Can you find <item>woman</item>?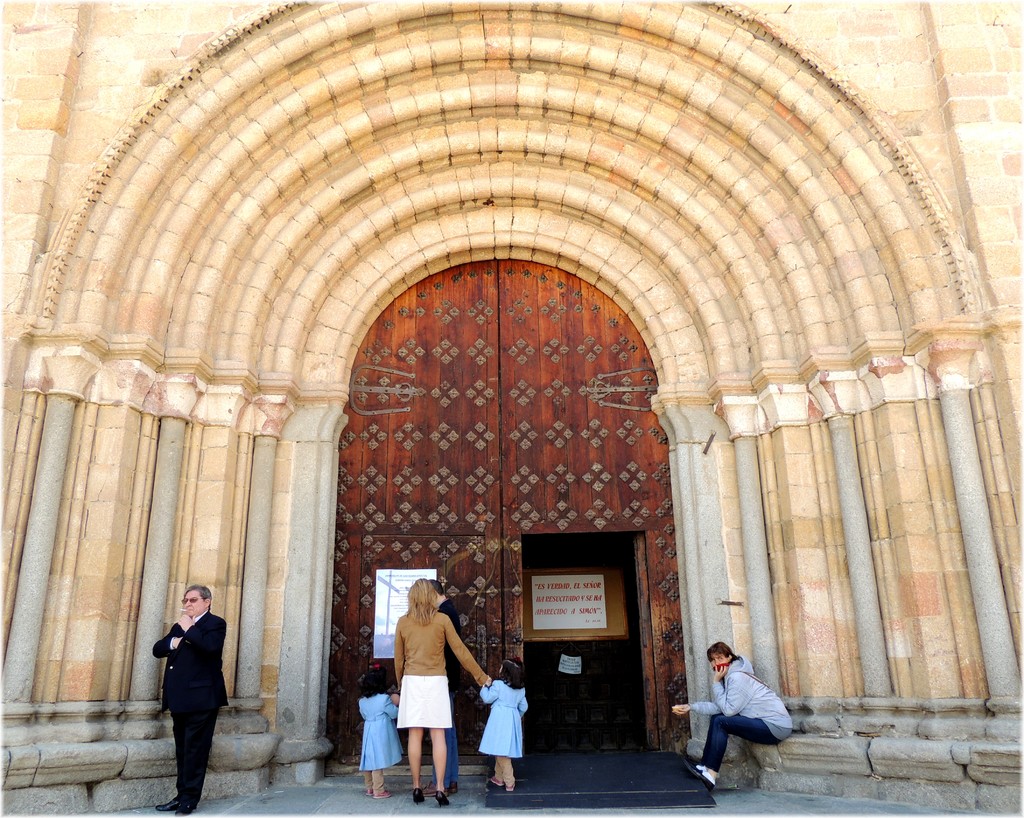
Yes, bounding box: [471, 652, 534, 796].
